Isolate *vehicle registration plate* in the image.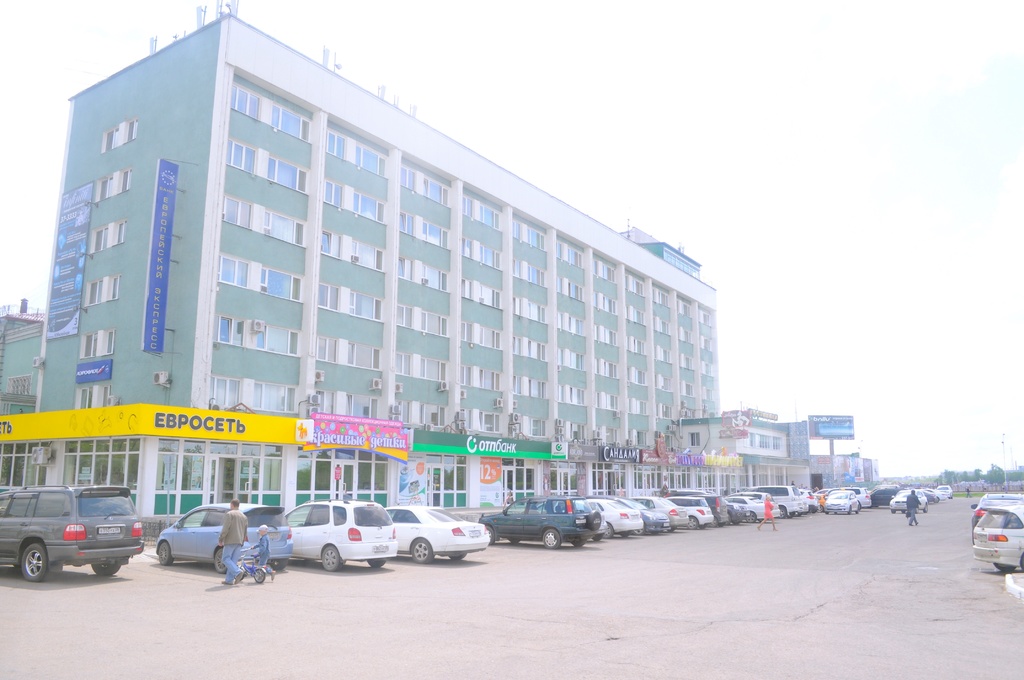
Isolated region: 631,516,640,521.
